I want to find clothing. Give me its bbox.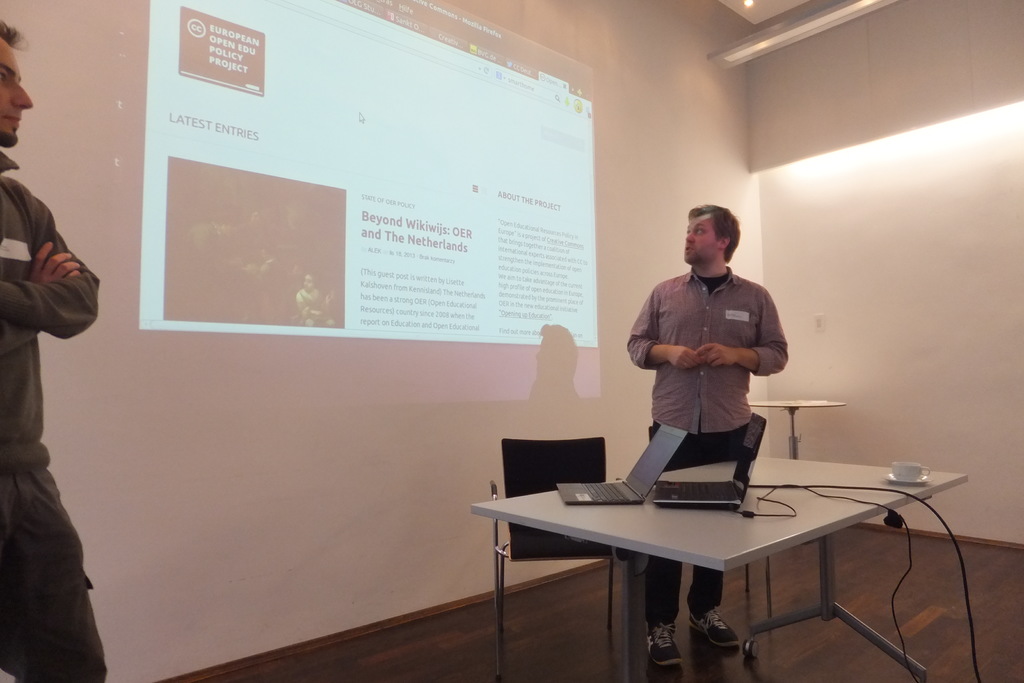
x1=602 y1=231 x2=812 y2=492.
